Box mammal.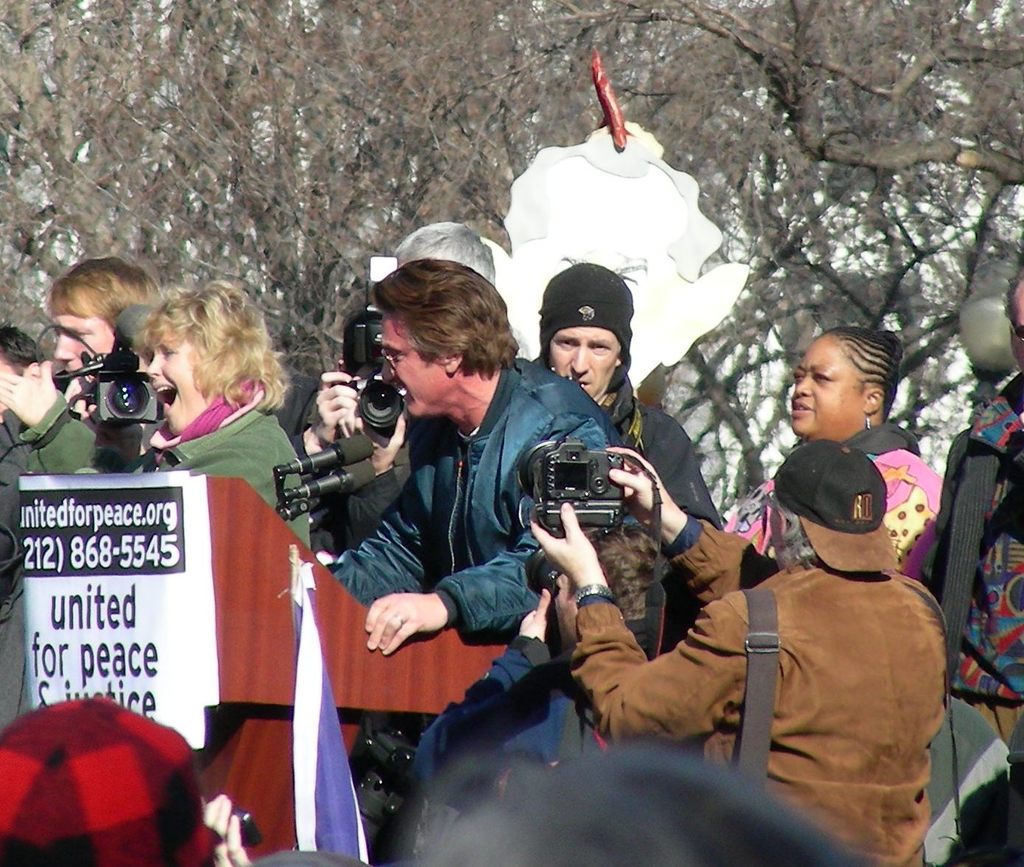
rect(126, 269, 320, 545).
